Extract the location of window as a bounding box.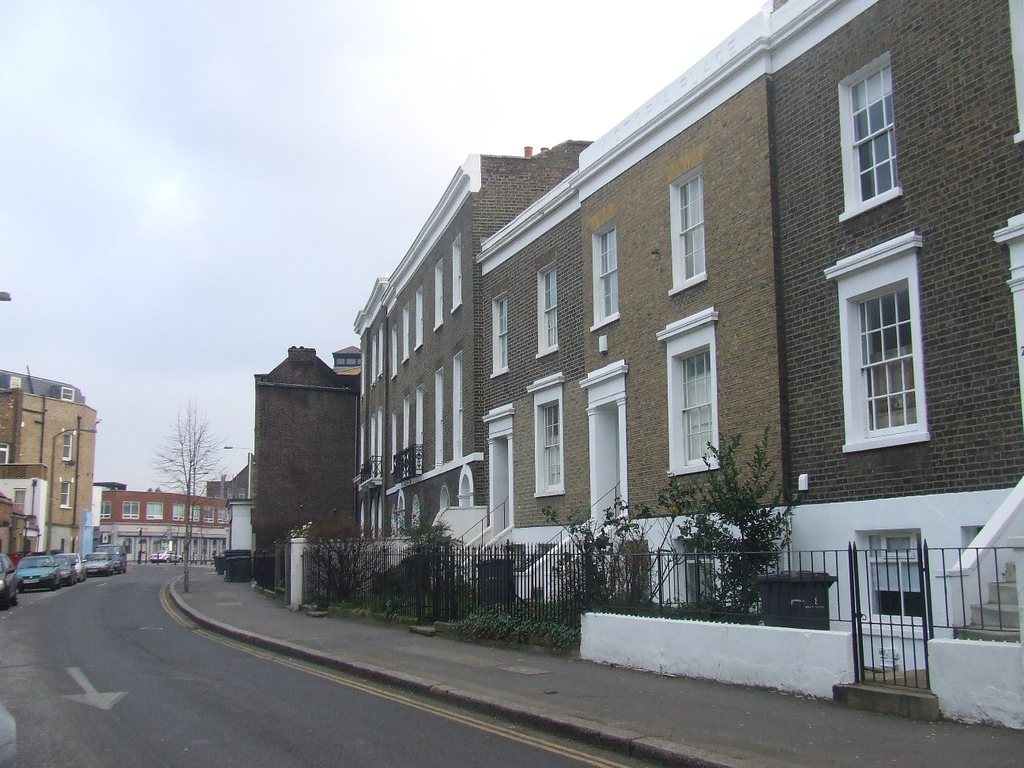
<bbox>596, 230, 619, 319</bbox>.
